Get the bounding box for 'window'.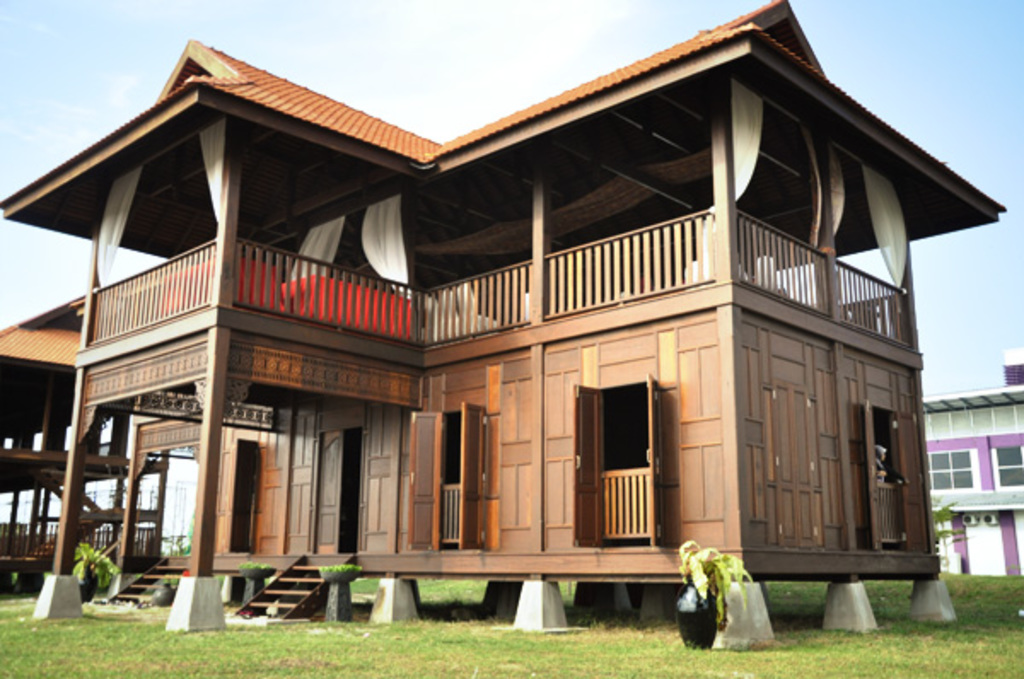
<bbox>993, 447, 1022, 490</bbox>.
